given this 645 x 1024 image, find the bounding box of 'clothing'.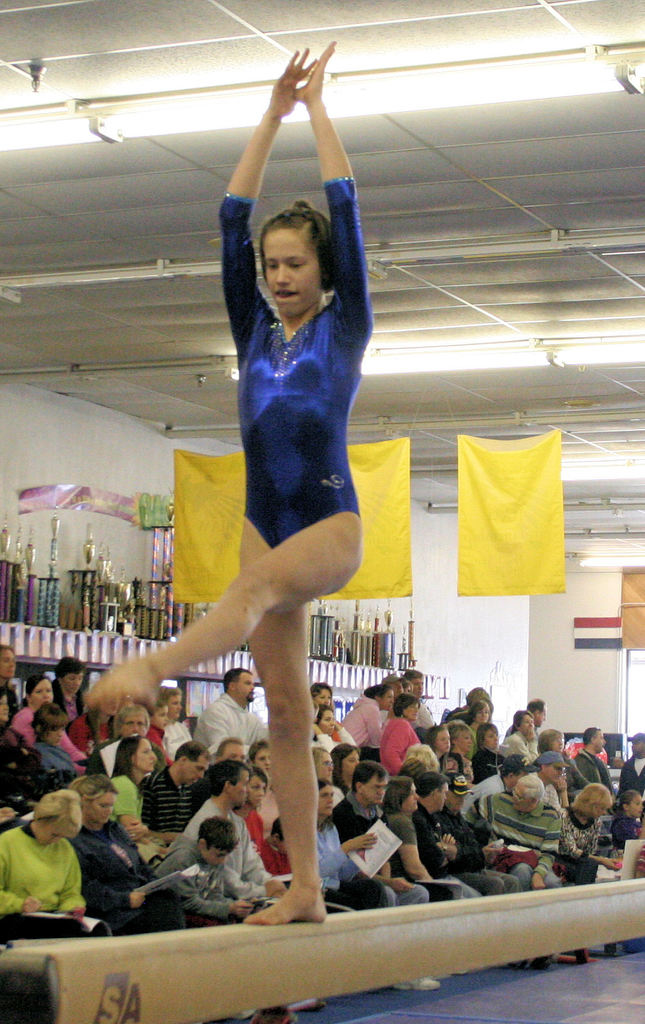
region(462, 791, 557, 898).
